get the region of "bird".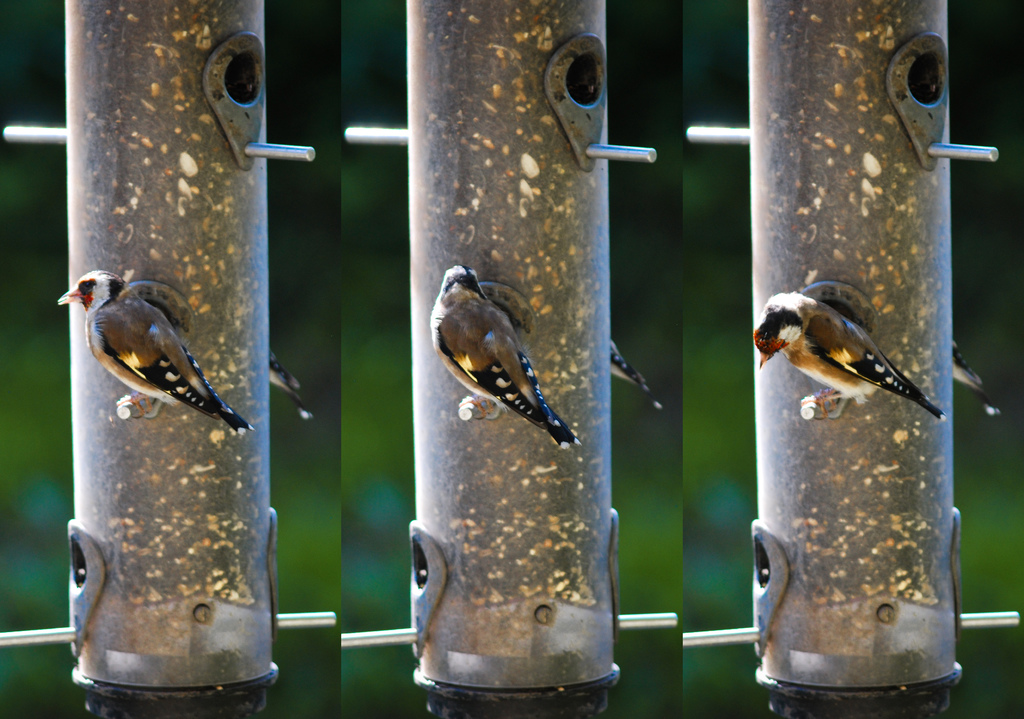
l=954, t=340, r=1007, b=414.
